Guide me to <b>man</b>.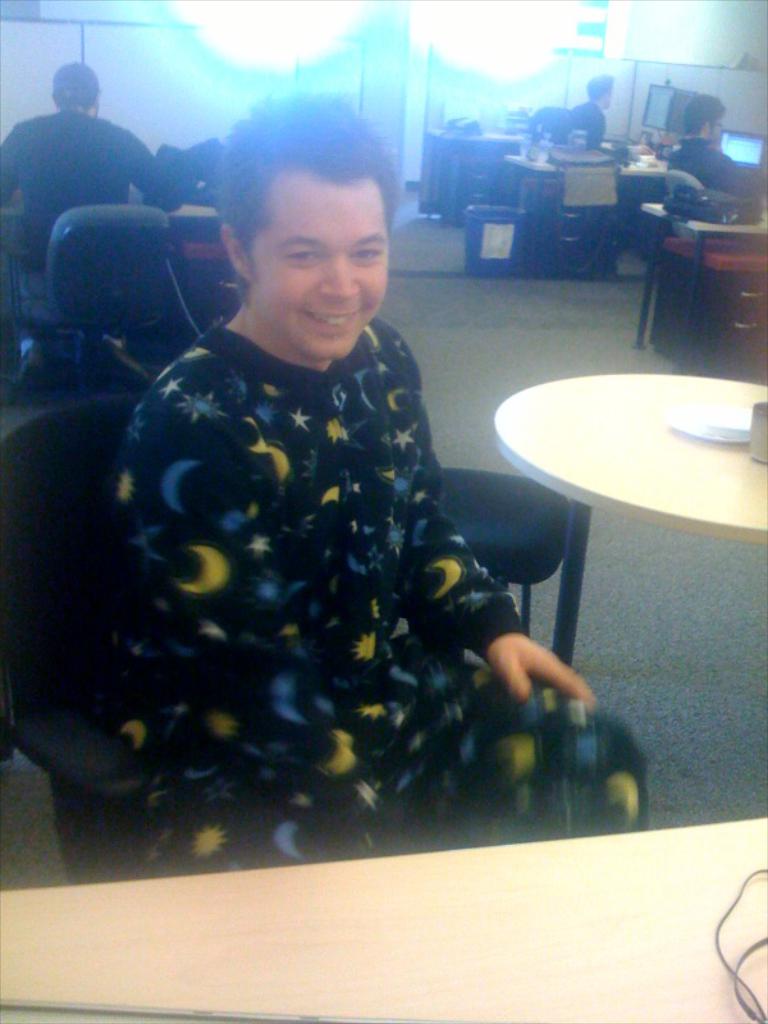
Guidance: locate(0, 67, 191, 388).
